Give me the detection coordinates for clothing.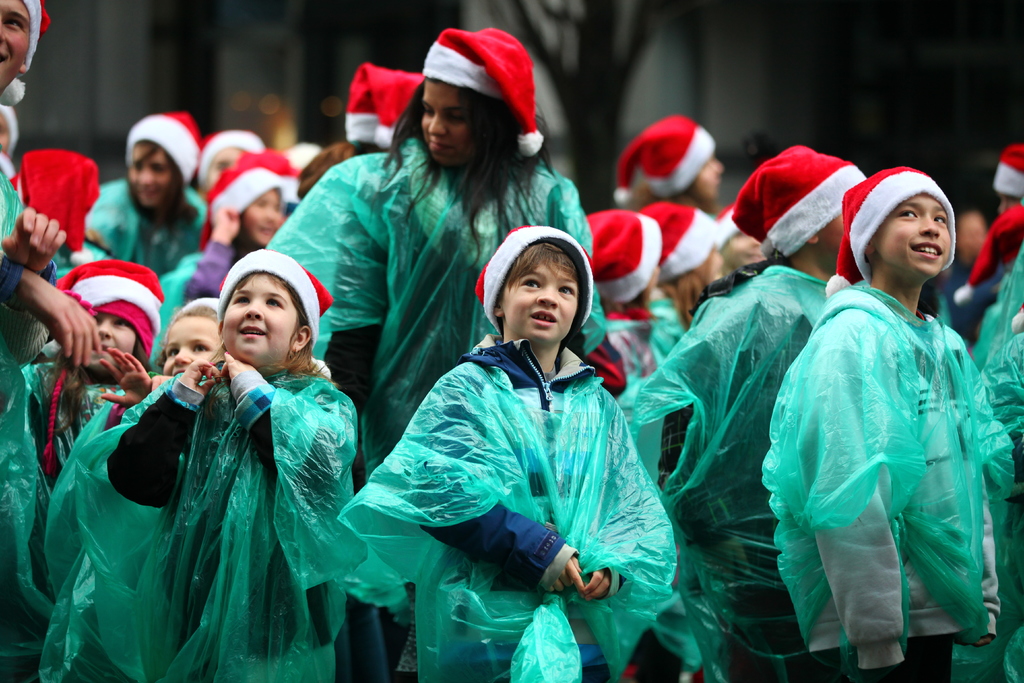
x1=166 y1=242 x2=244 y2=315.
